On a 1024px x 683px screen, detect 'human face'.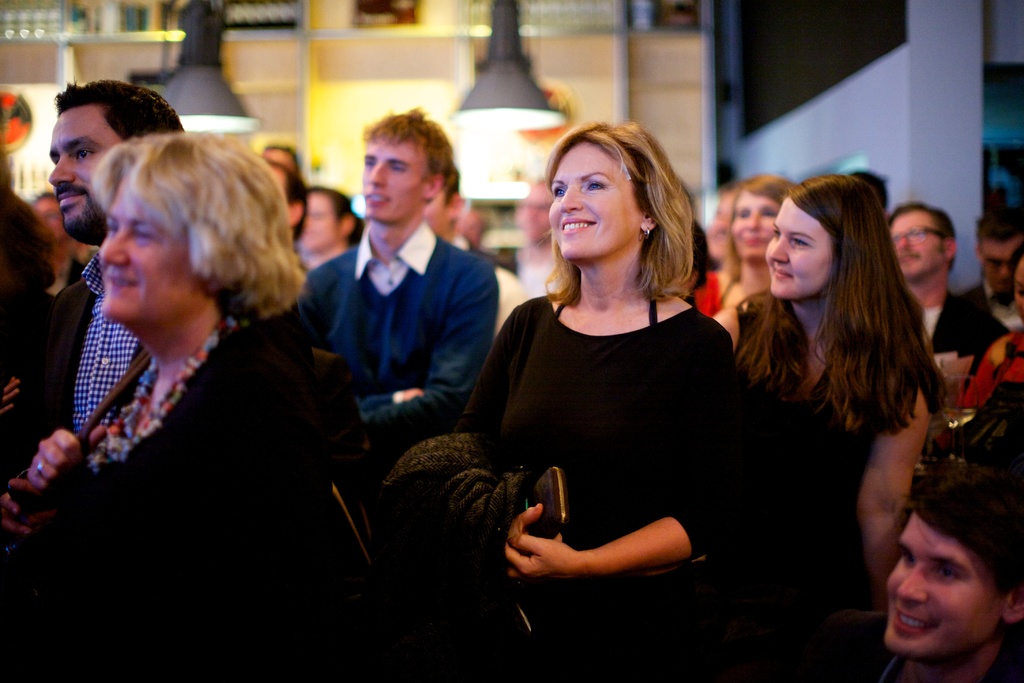
<bbox>52, 106, 120, 235</bbox>.
